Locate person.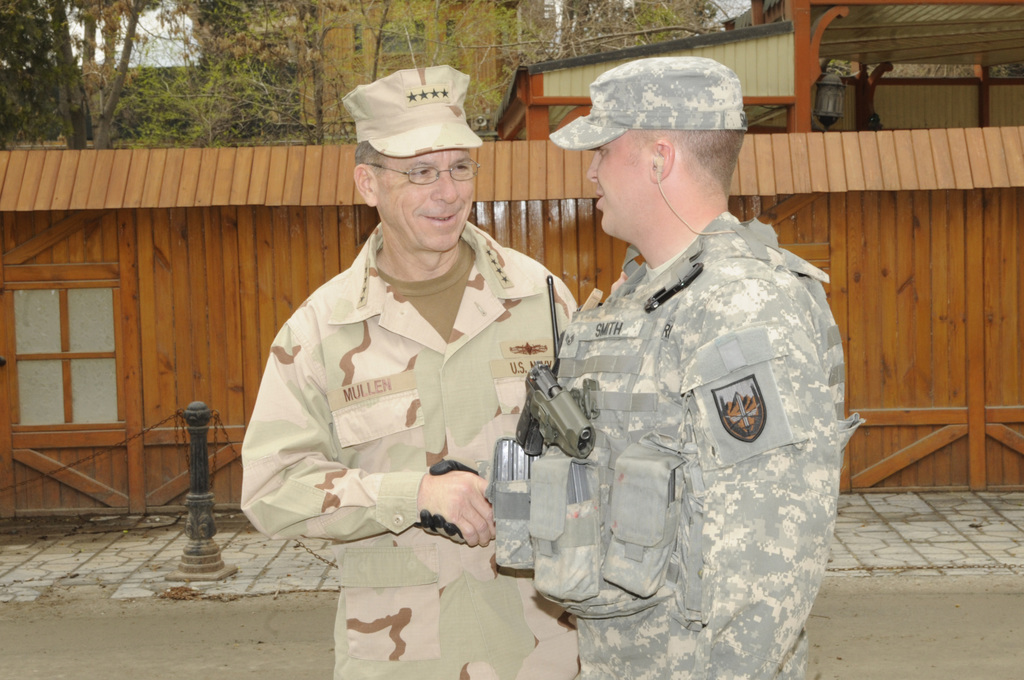
Bounding box: [513, 88, 847, 679].
